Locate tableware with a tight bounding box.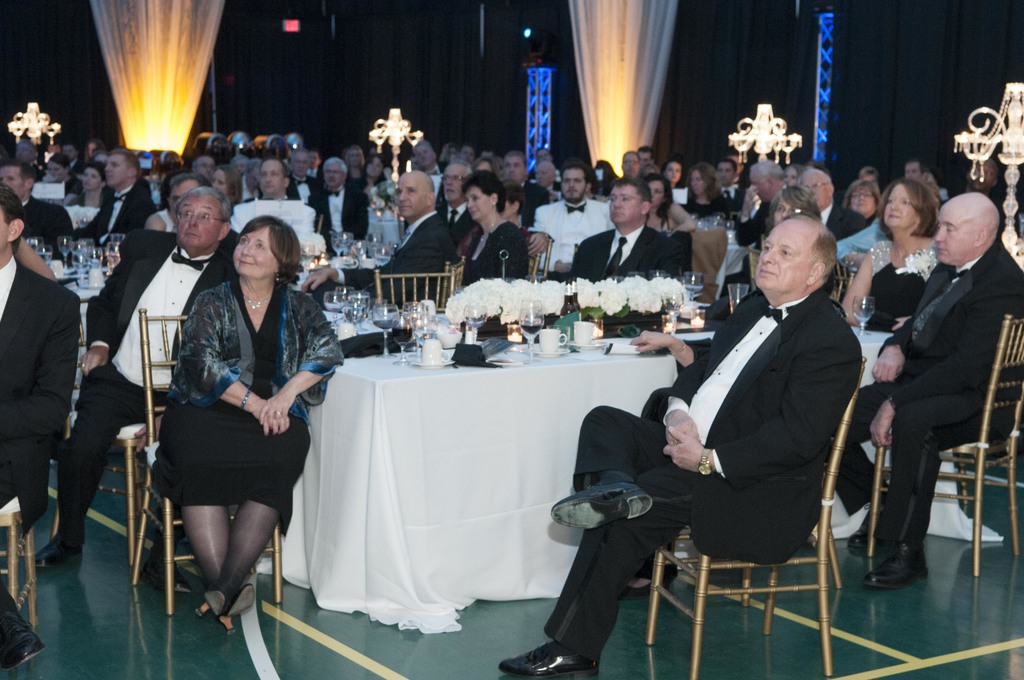
683:271:705:301.
